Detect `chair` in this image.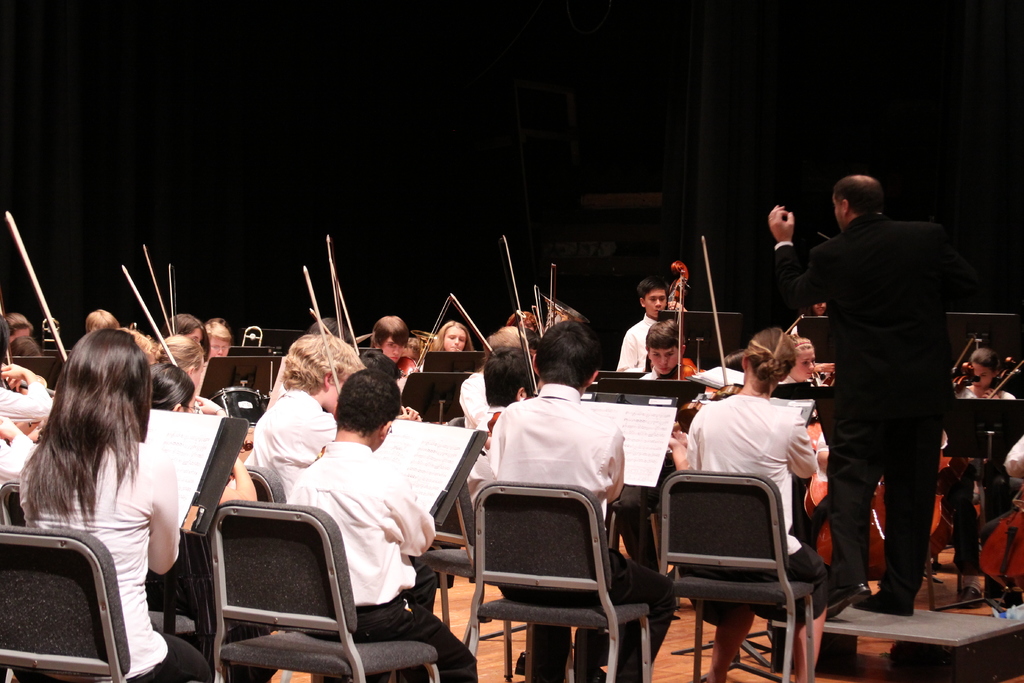
Detection: <region>660, 457, 829, 680</region>.
